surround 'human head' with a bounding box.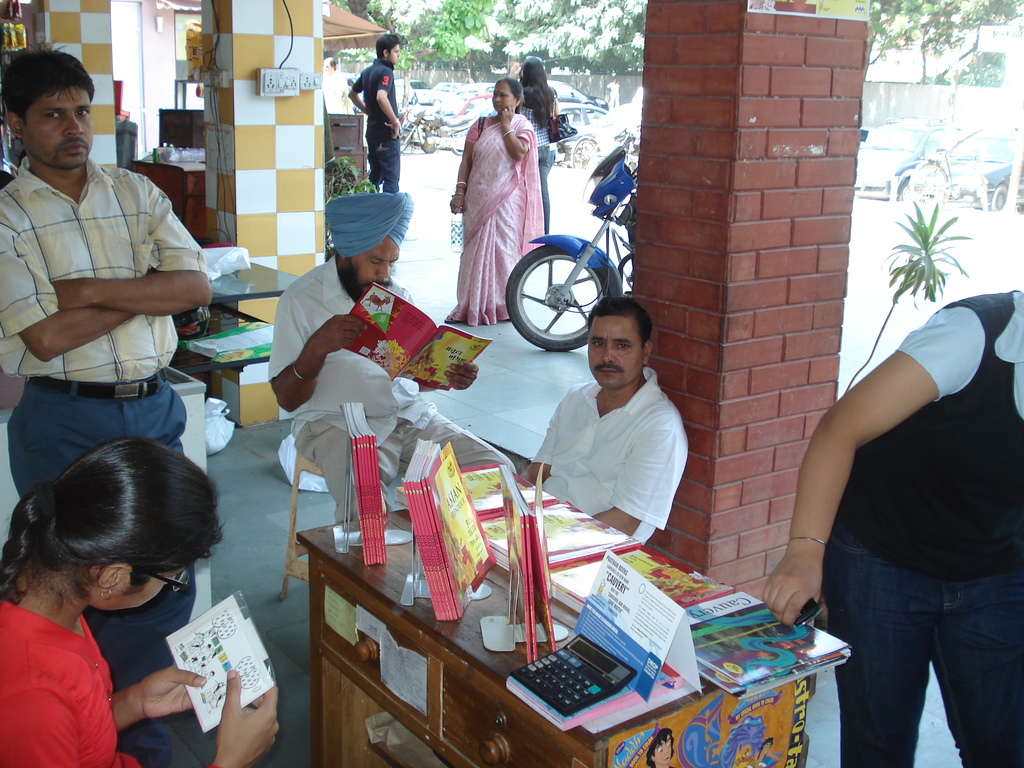
51/435/223/611.
